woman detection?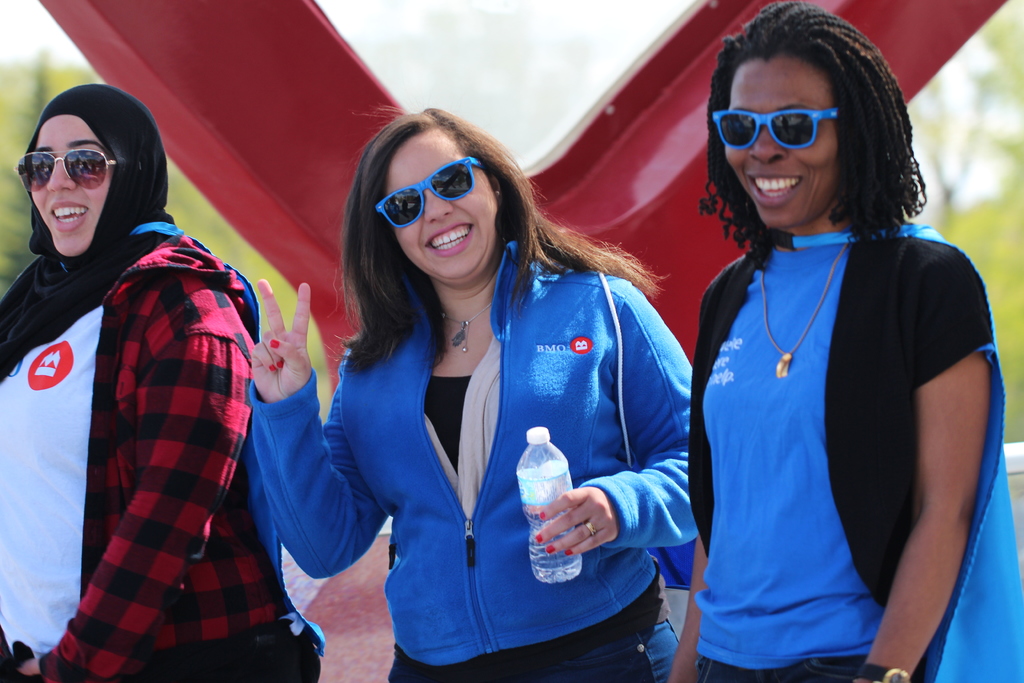
(left=236, top=101, right=710, bottom=682)
